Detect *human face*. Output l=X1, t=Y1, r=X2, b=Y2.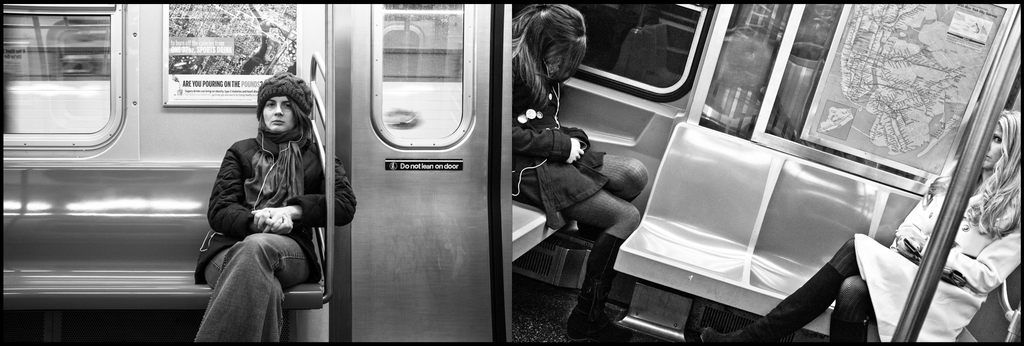
l=985, t=126, r=1001, b=169.
